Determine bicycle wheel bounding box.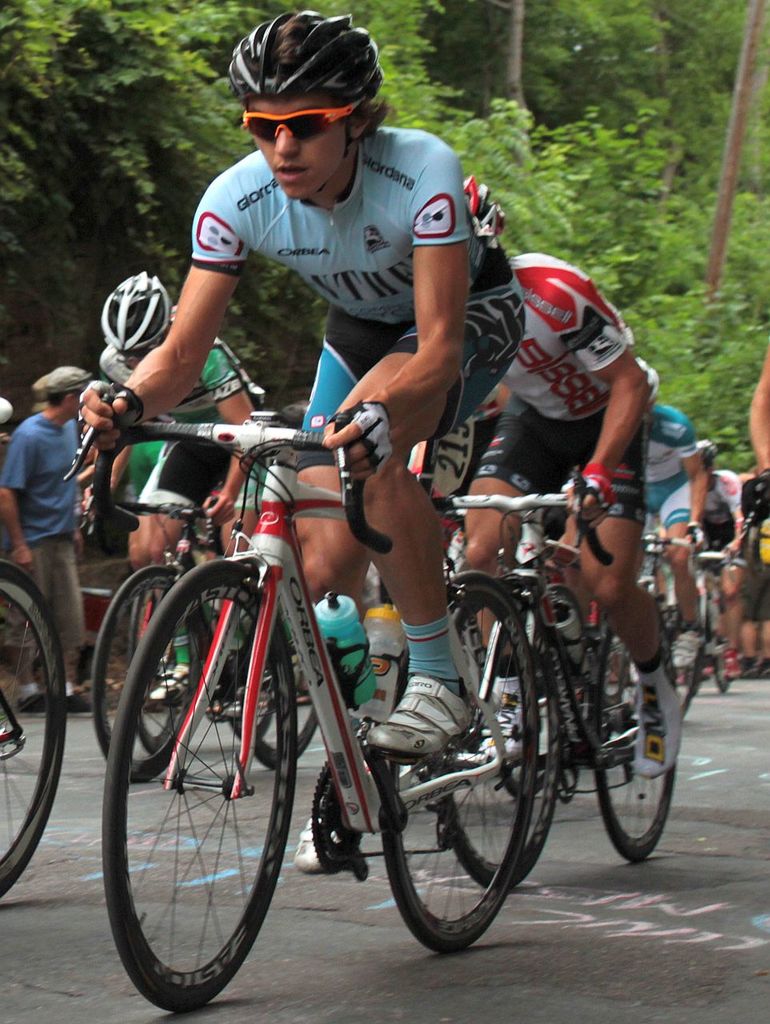
Determined: x1=586, y1=621, x2=680, y2=867.
